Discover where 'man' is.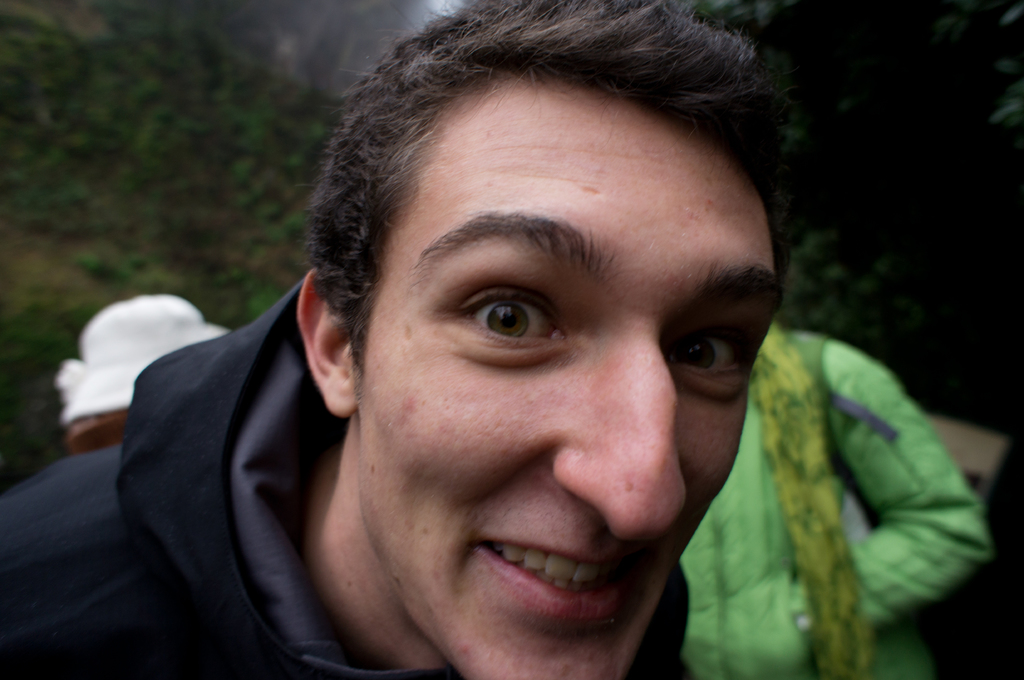
Discovered at bbox=(82, 0, 907, 679).
